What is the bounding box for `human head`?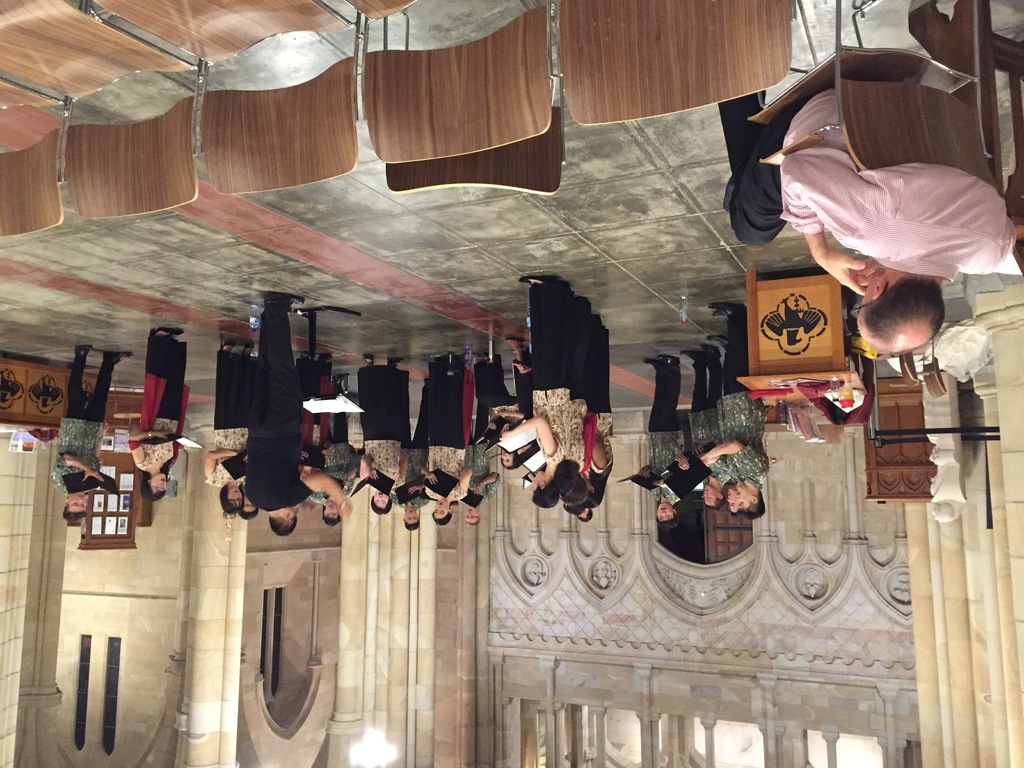
bbox=(324, 500, 340, 526).
